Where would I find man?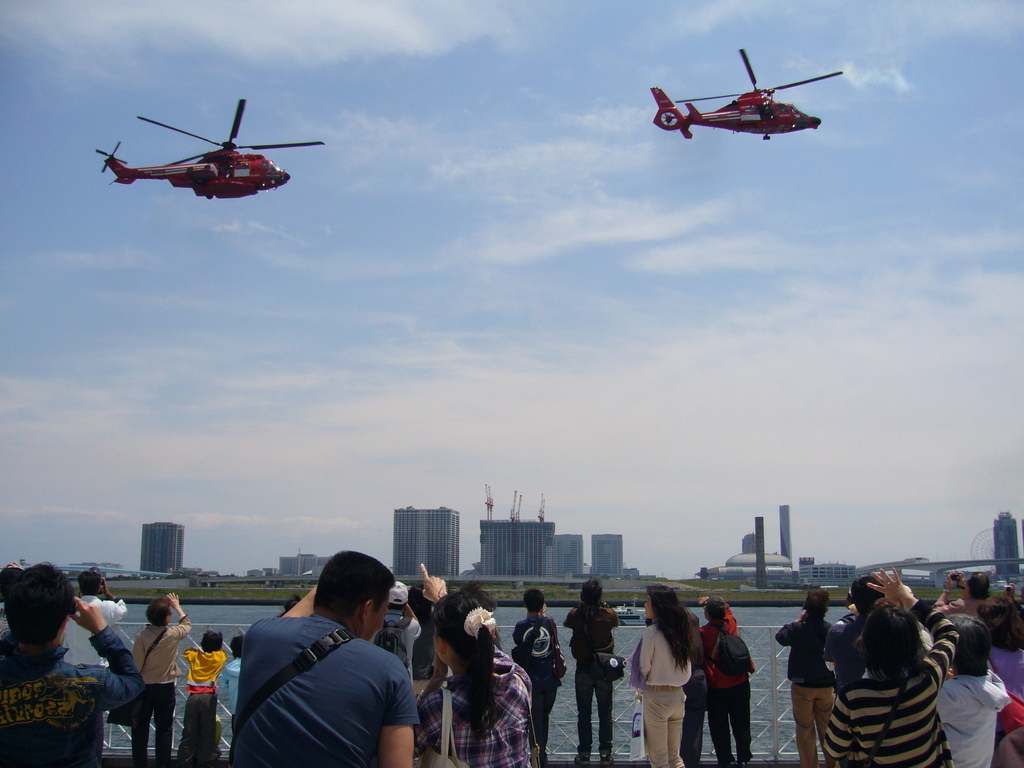
At 775 586 843 767.
